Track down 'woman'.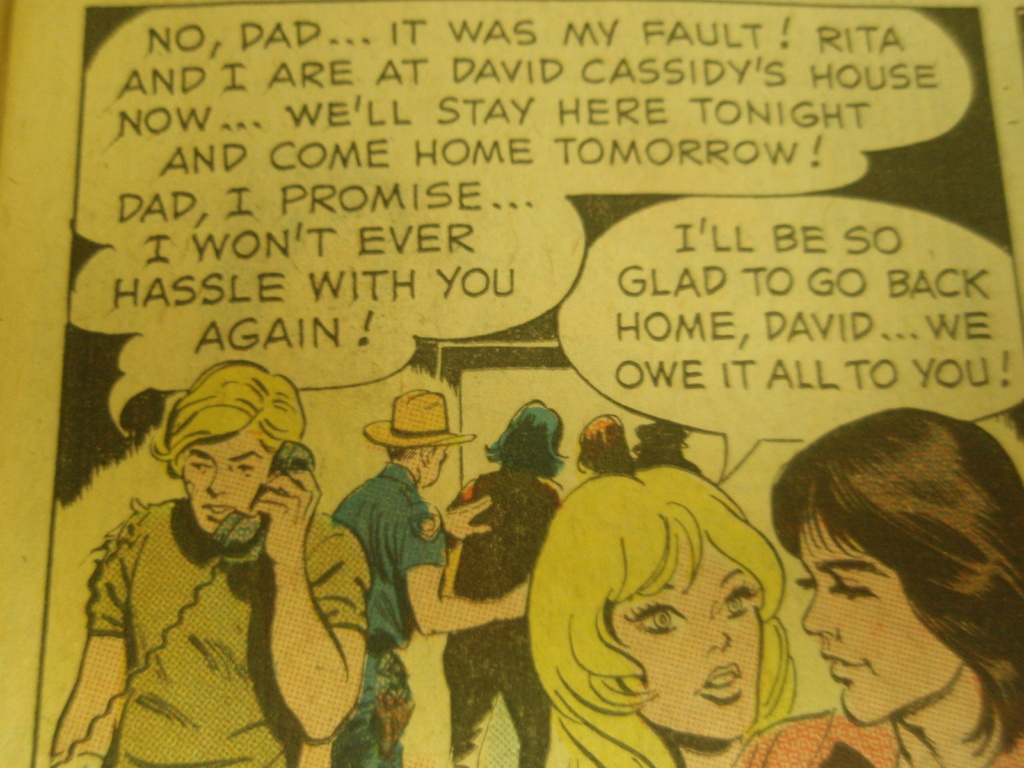
Tracked to (696, 374, 1023, 754).
